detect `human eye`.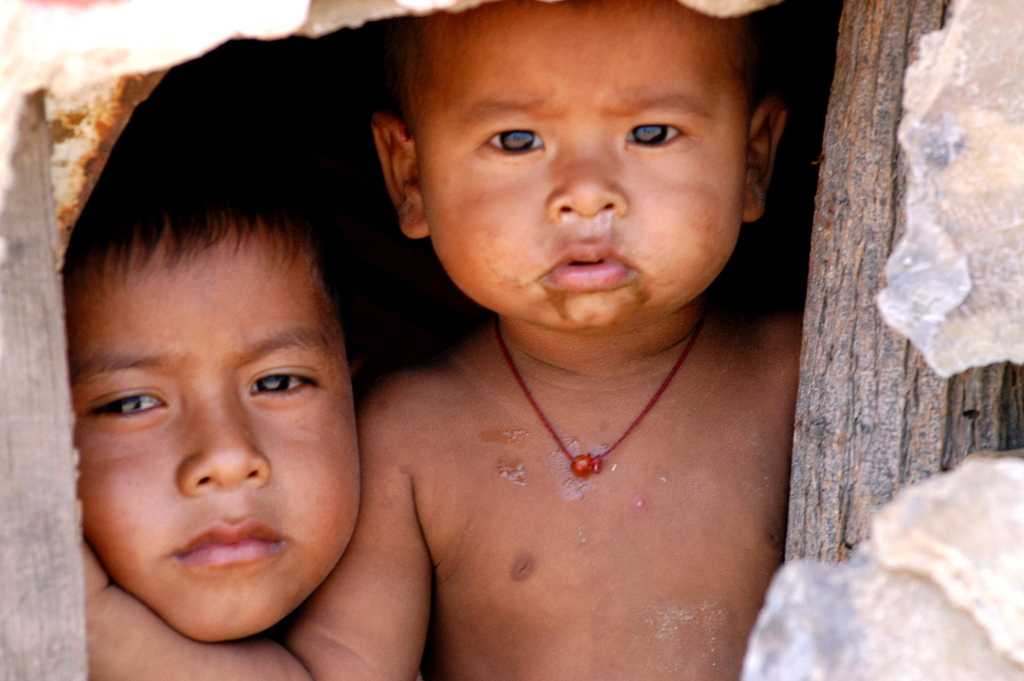
Detected at [left=85, top=383, right=174, bottom=419].
